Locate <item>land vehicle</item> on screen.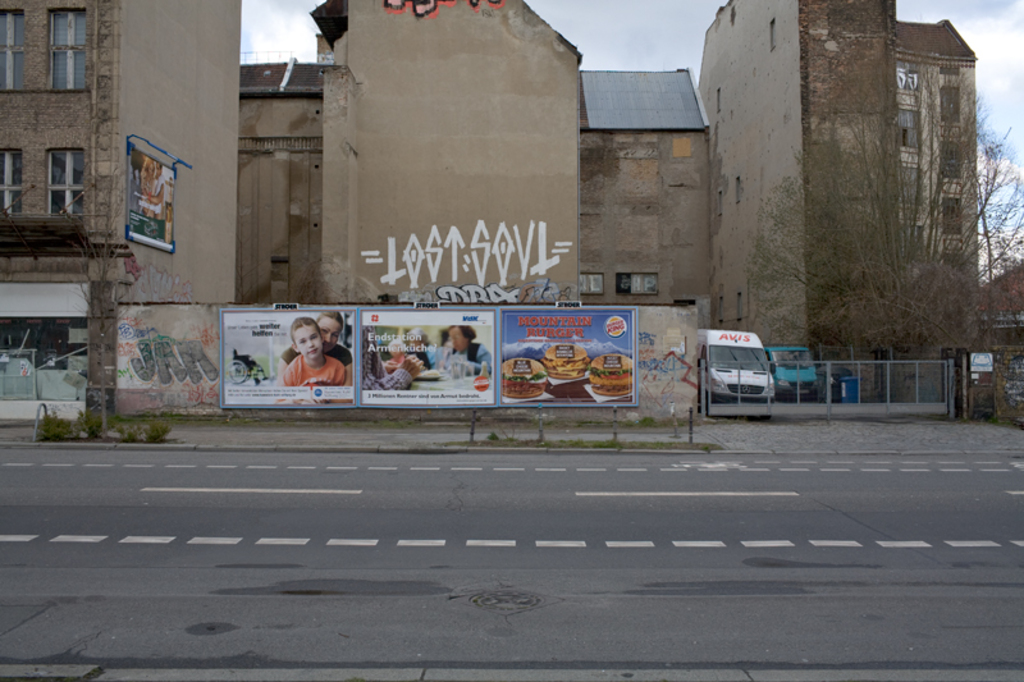
On screen at {"left": 698, "top": 329, "right": 774, "bottom": 420}.
